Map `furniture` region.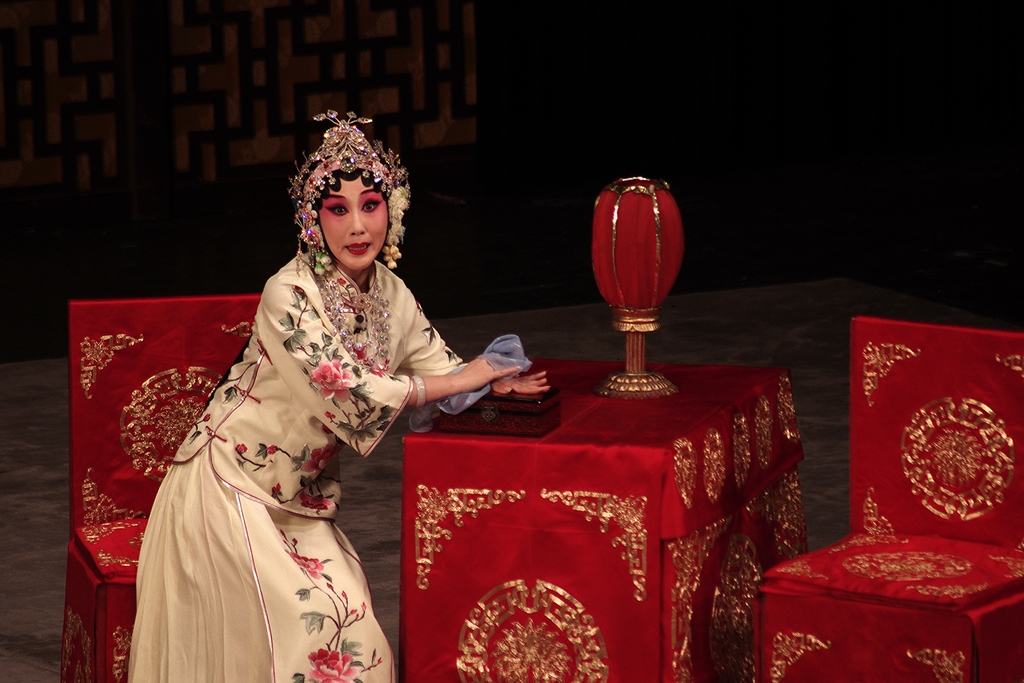
Mapped to (59,297,261,682).
